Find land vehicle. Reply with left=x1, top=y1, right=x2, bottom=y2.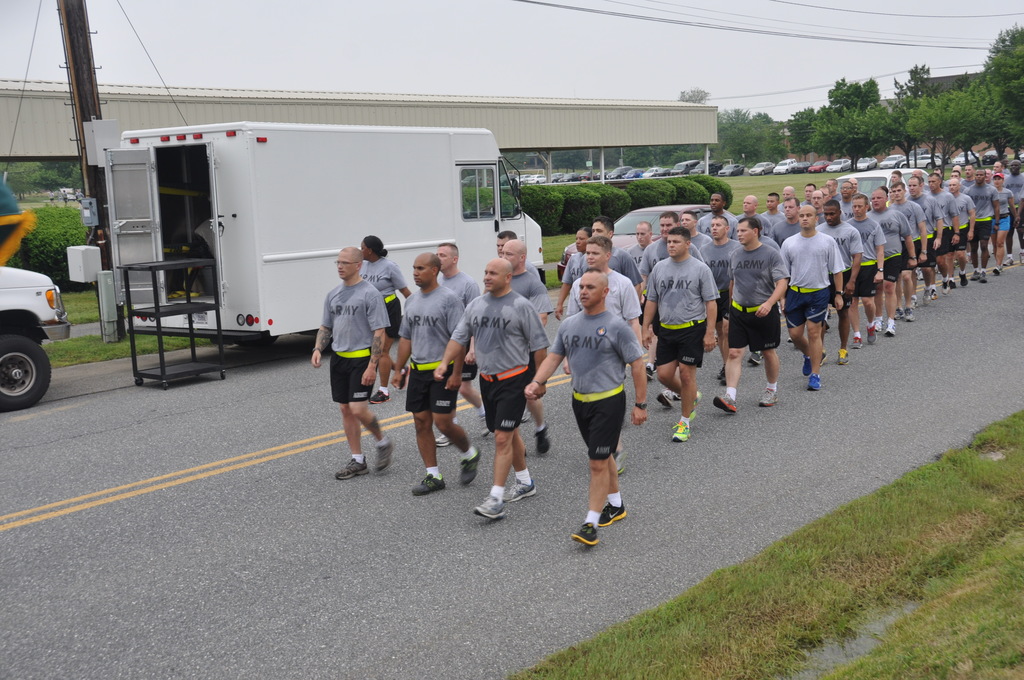
left=0, top=250, right=68, bottom=403.
